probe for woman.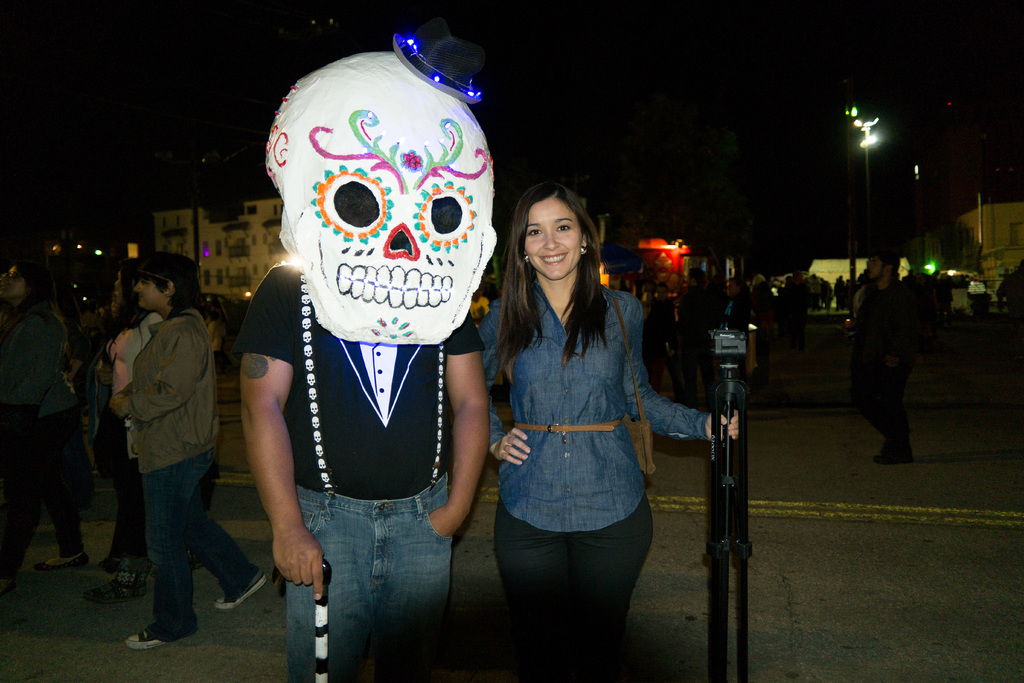
Probe result: x1=107 y1=251 x2=224 y2=655.
